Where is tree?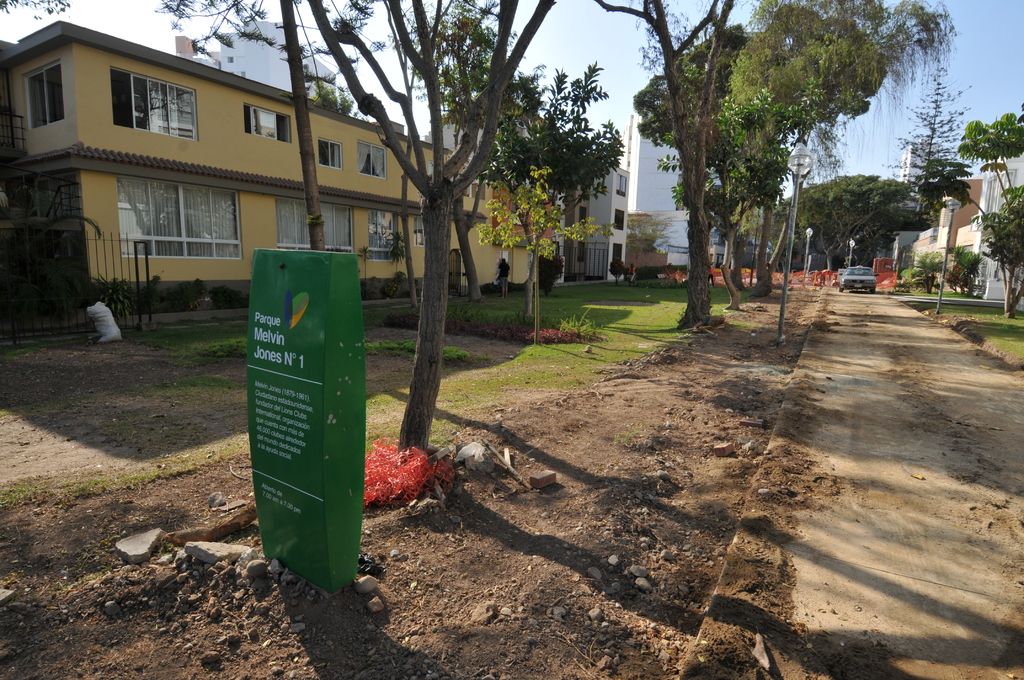
BBox(307, 0, 559, 449).
